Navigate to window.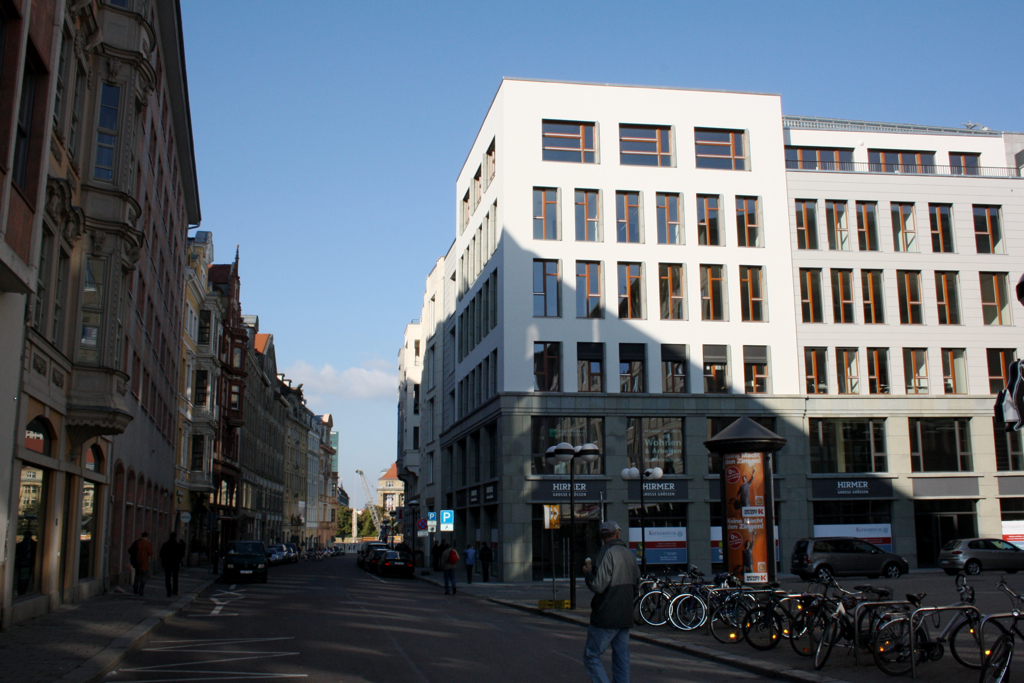
Navigation target: region(654, 192, 687, 246).
